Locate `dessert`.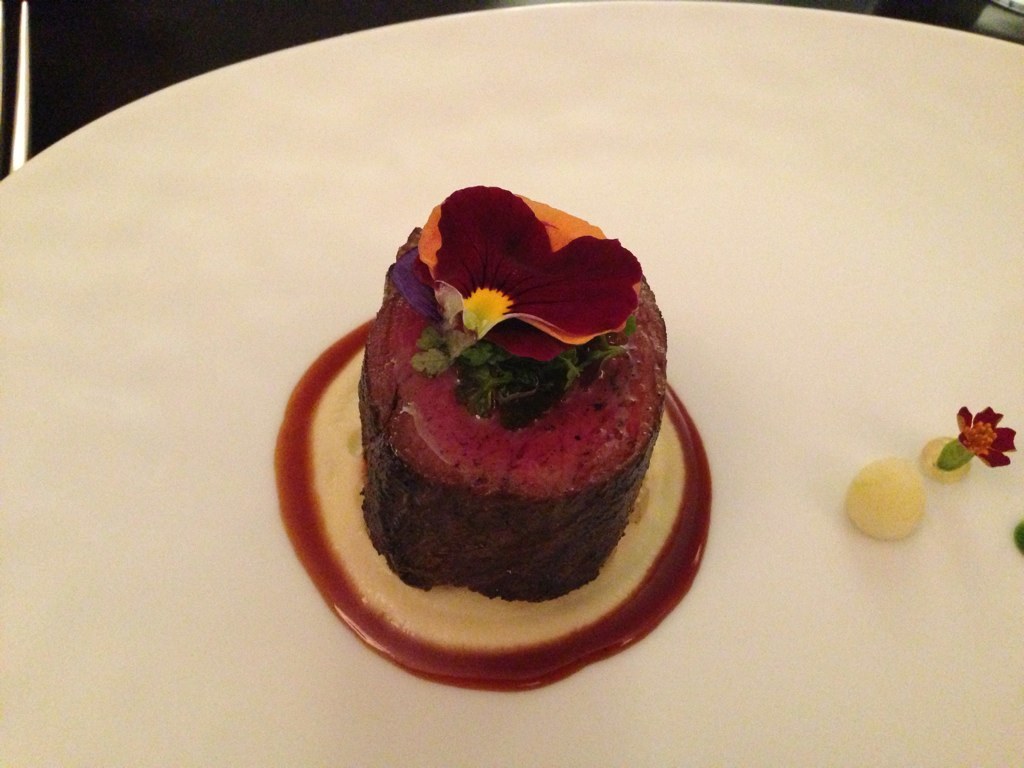
Bounding box: locate(277, 176, 712, 691).
